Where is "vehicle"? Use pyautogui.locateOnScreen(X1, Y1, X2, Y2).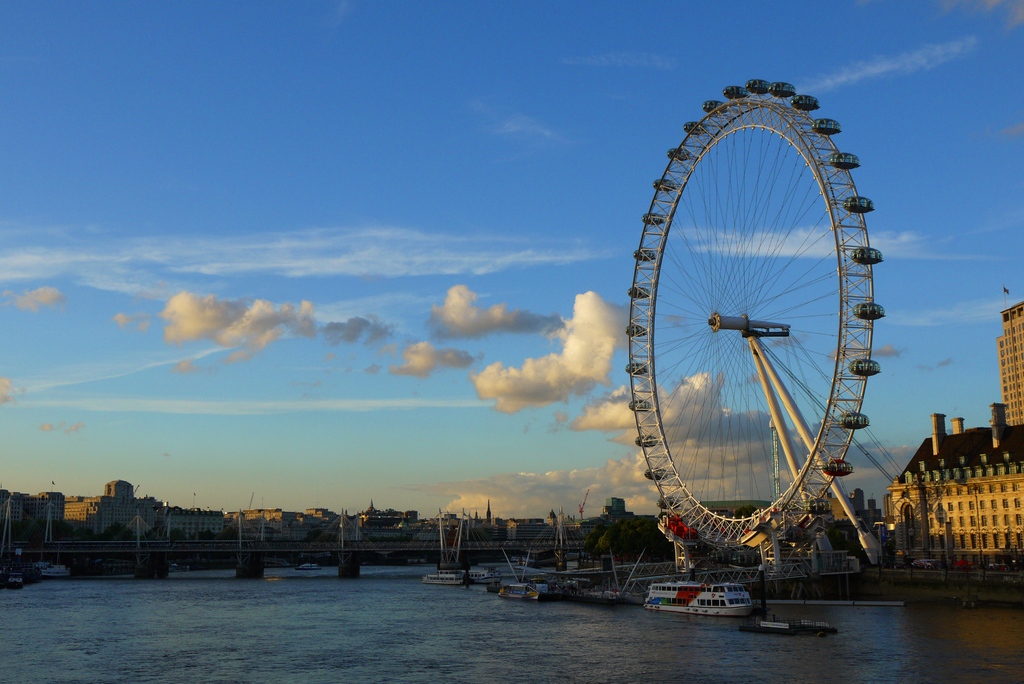
pyautogui.locateOnScreen(641, 576, 758, 615).
